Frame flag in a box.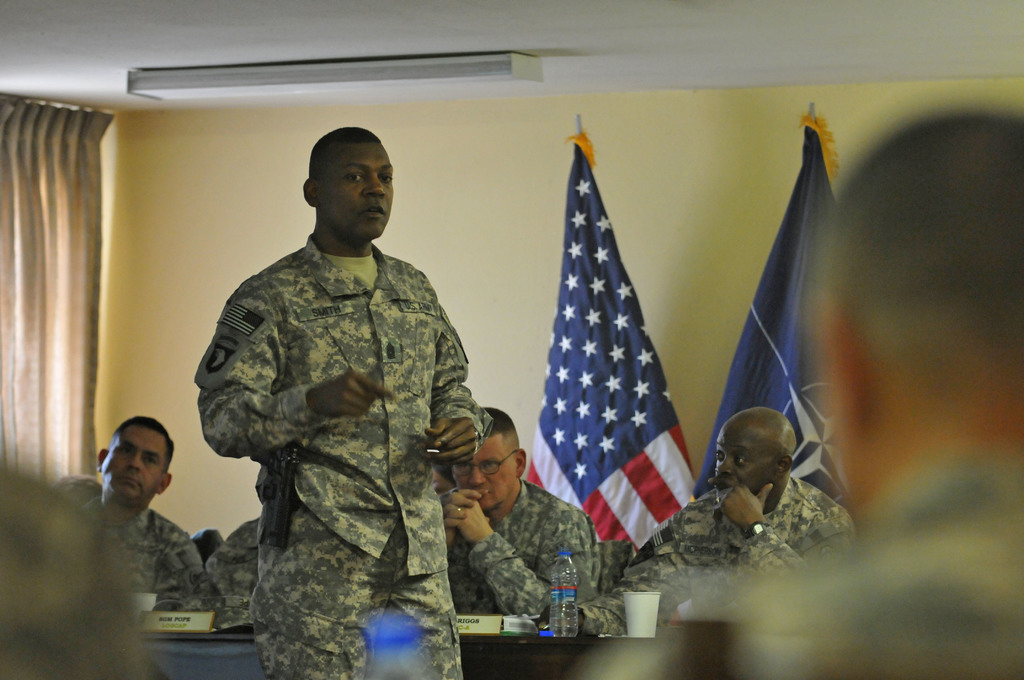
533 119 702 599.
